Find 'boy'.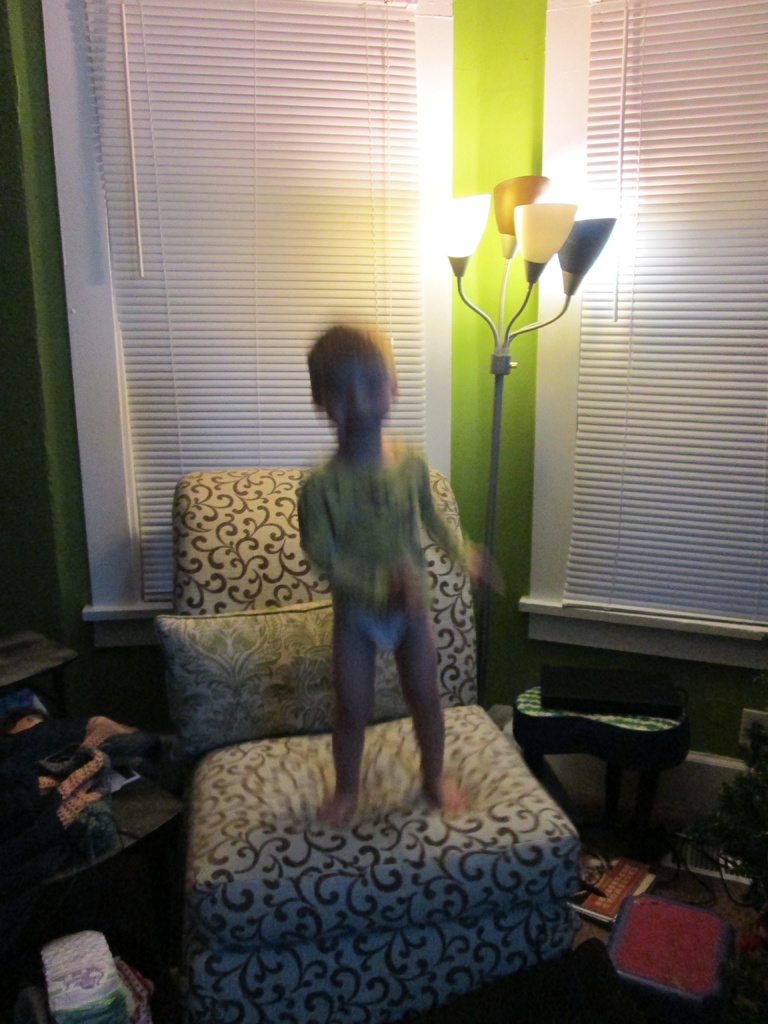
bbox=[282, 315, 504, 833].
